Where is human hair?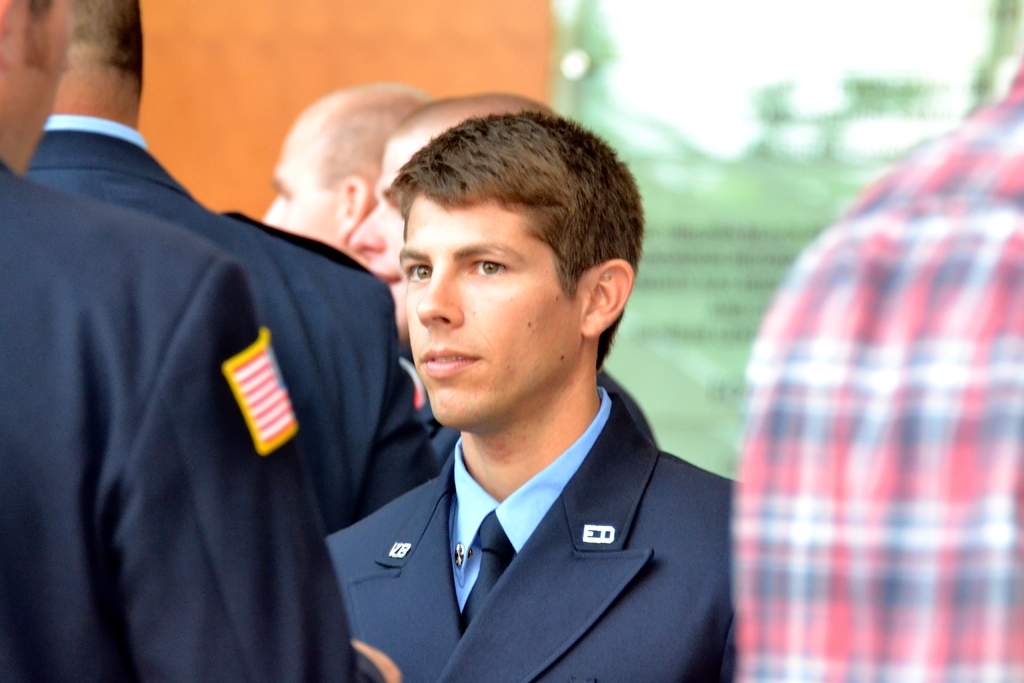
(left=390, top=90, right=556, bottom=142).
